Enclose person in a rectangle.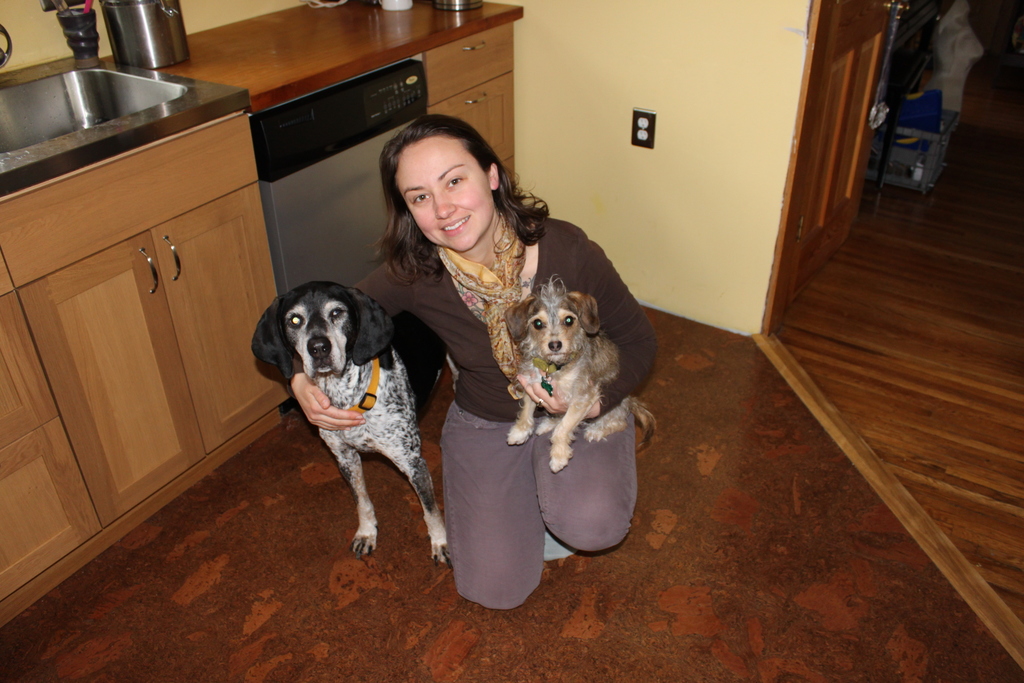
(365, 117, 581, 570).
